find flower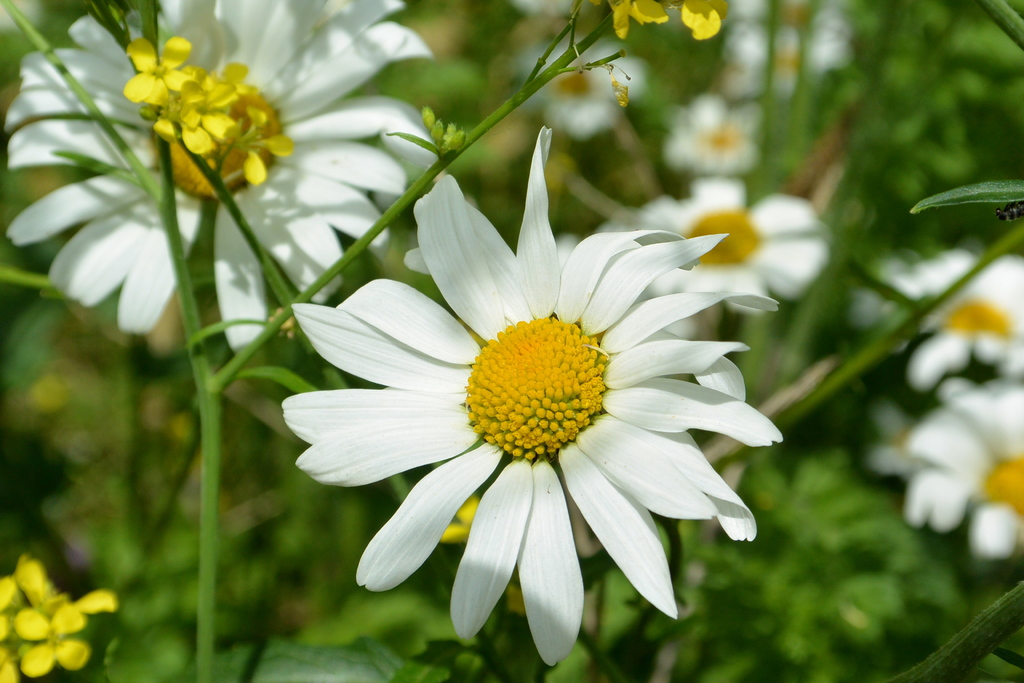
left=514, top=35, right=649, bottom=136
